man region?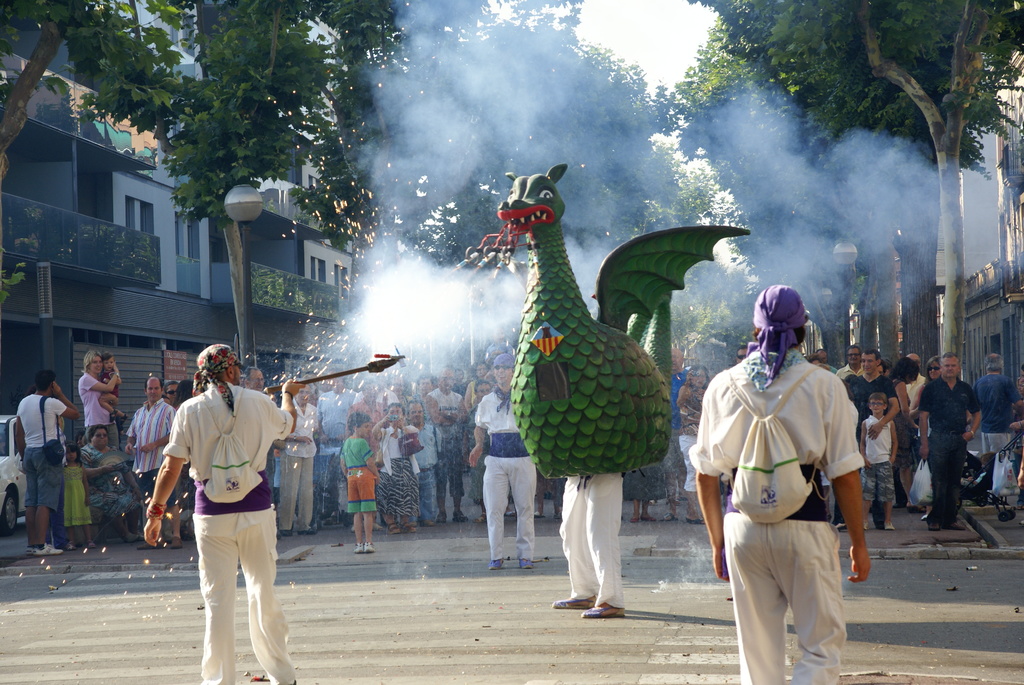
[310, 366, 352, 536]
